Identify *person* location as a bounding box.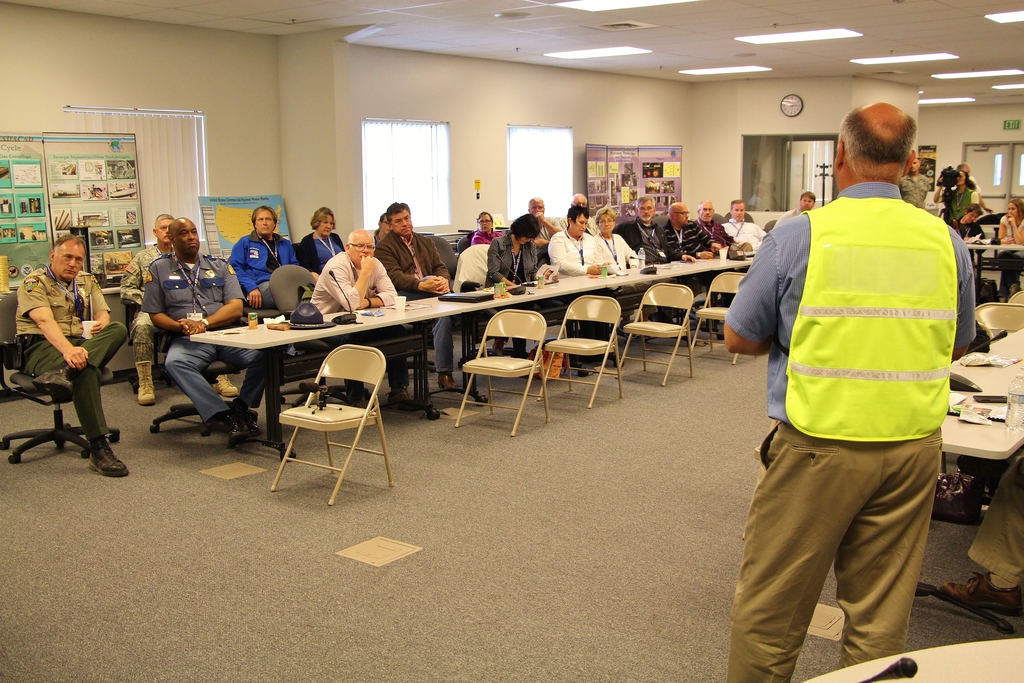
<bbox>468, 207, 502, 245</bbox>.
